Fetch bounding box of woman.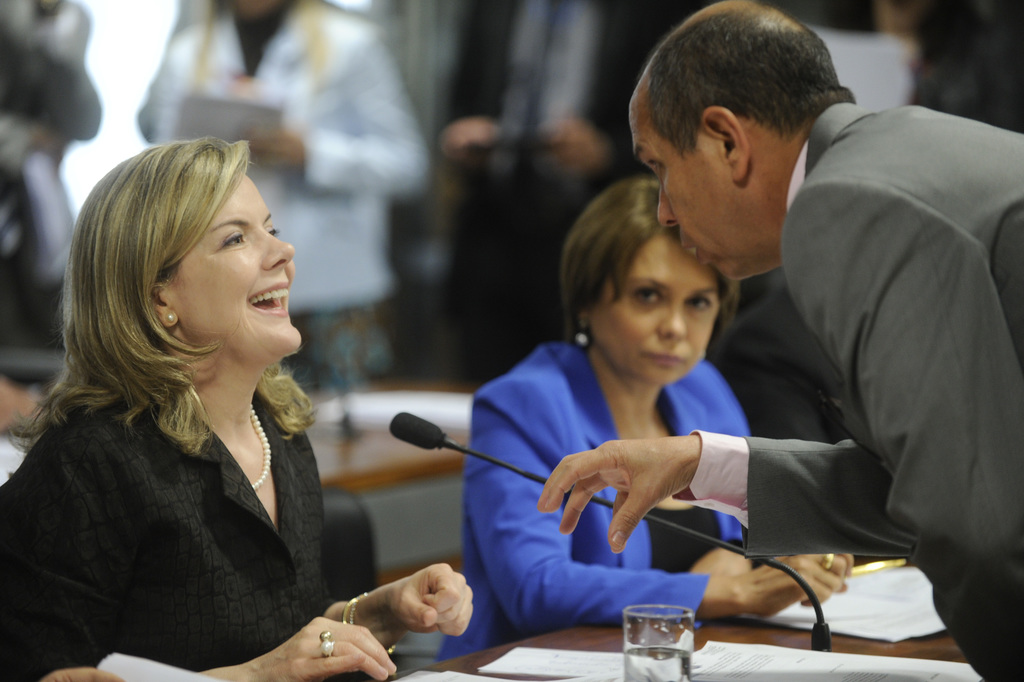
Bbox: bbox=(22, 129, 403, 681).
